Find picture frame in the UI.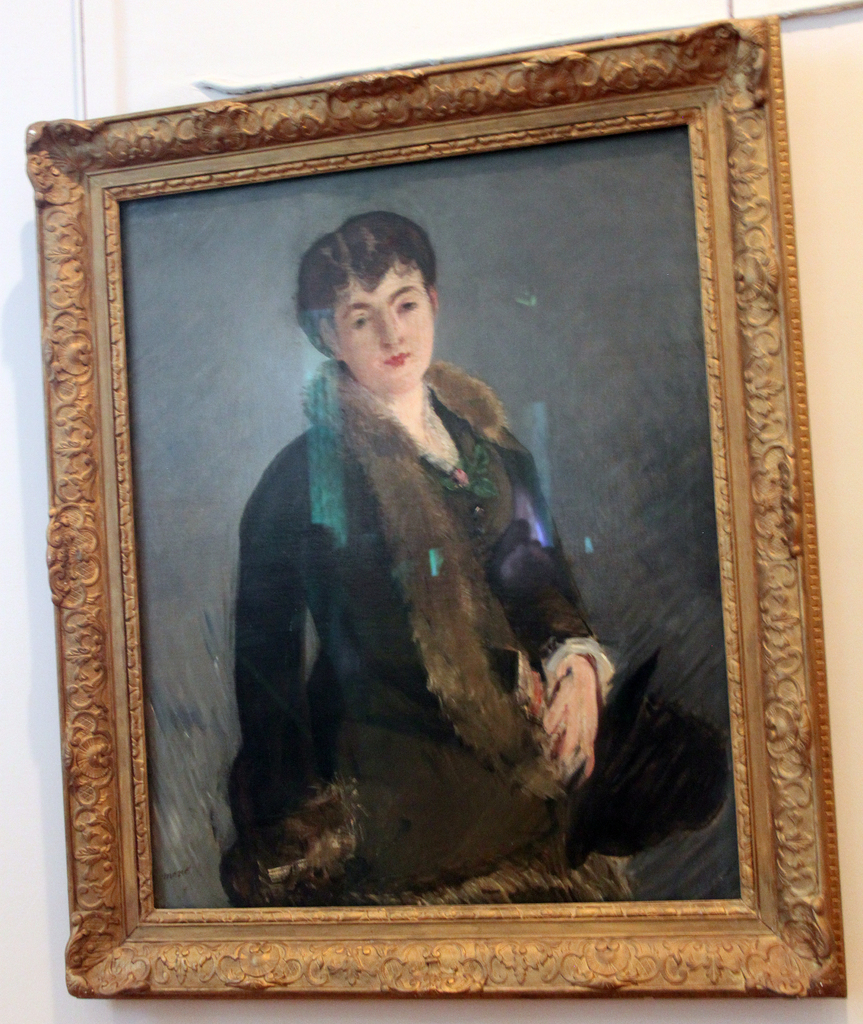
UI element at x1=31, y1=15, x2=850, y2=993.
